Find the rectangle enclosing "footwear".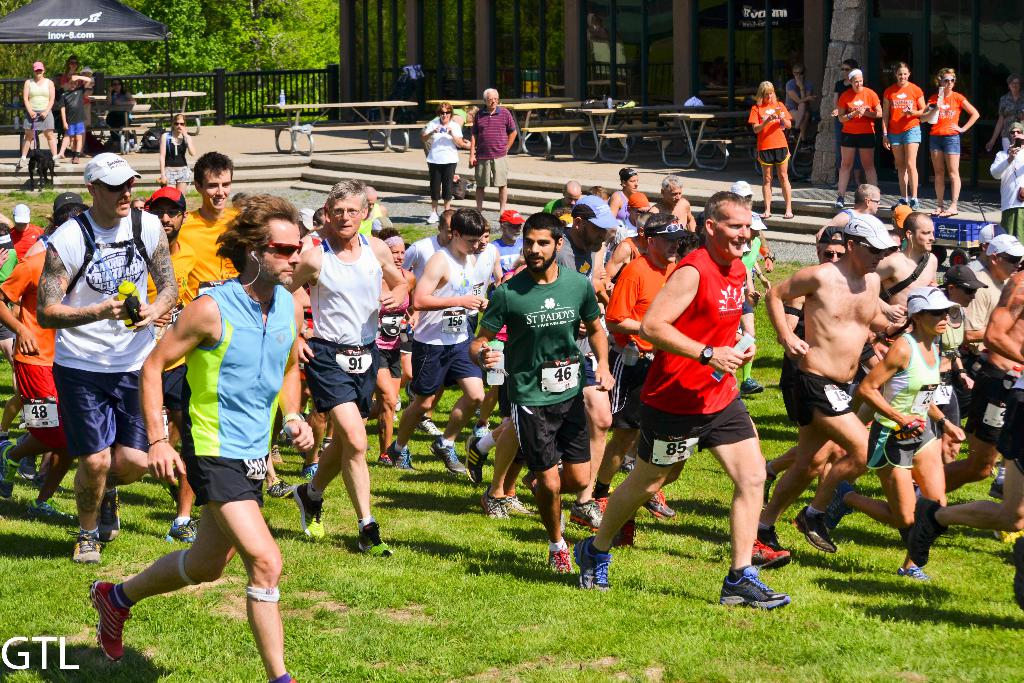
bbox=[909, 194, 920, 213].
